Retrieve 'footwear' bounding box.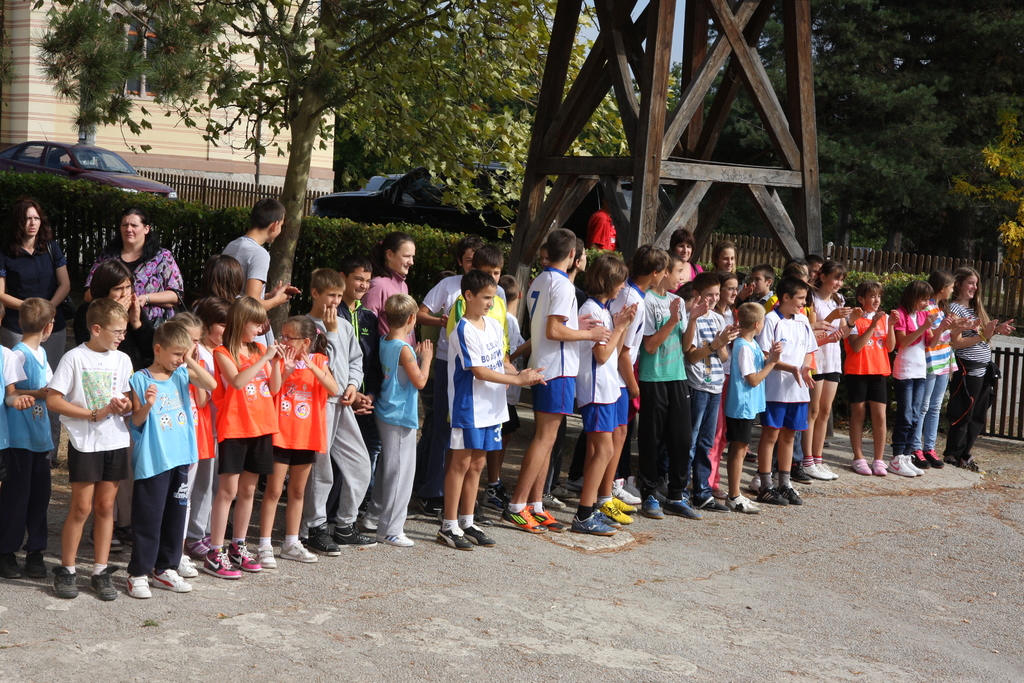
Bounding box: select_region(288, 541, 309, 555).
